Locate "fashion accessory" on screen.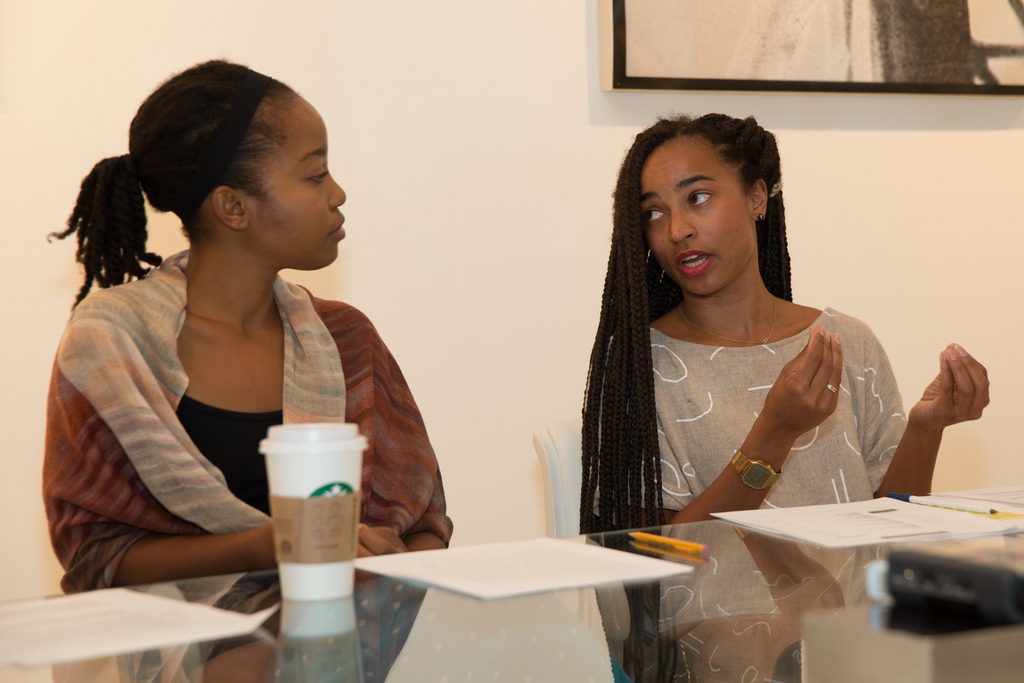
On screen at {"left": 732, "top": 452, "right": 783, "bottom": 489}.
